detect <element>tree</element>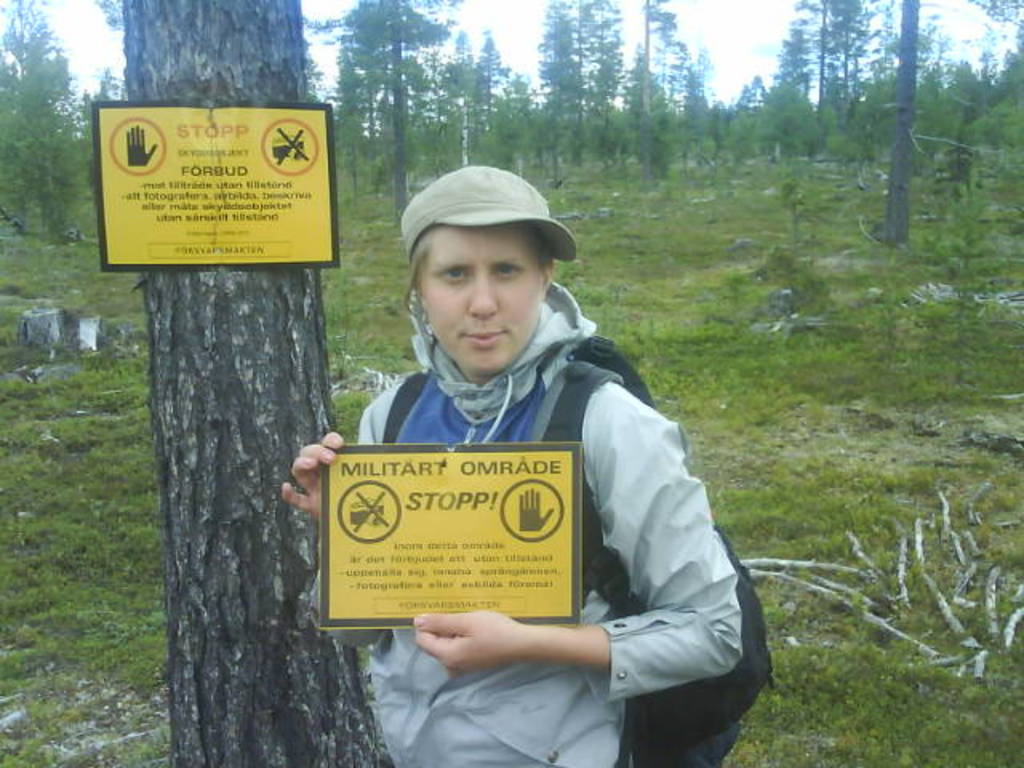
rect(120, 0, 421, 766)
